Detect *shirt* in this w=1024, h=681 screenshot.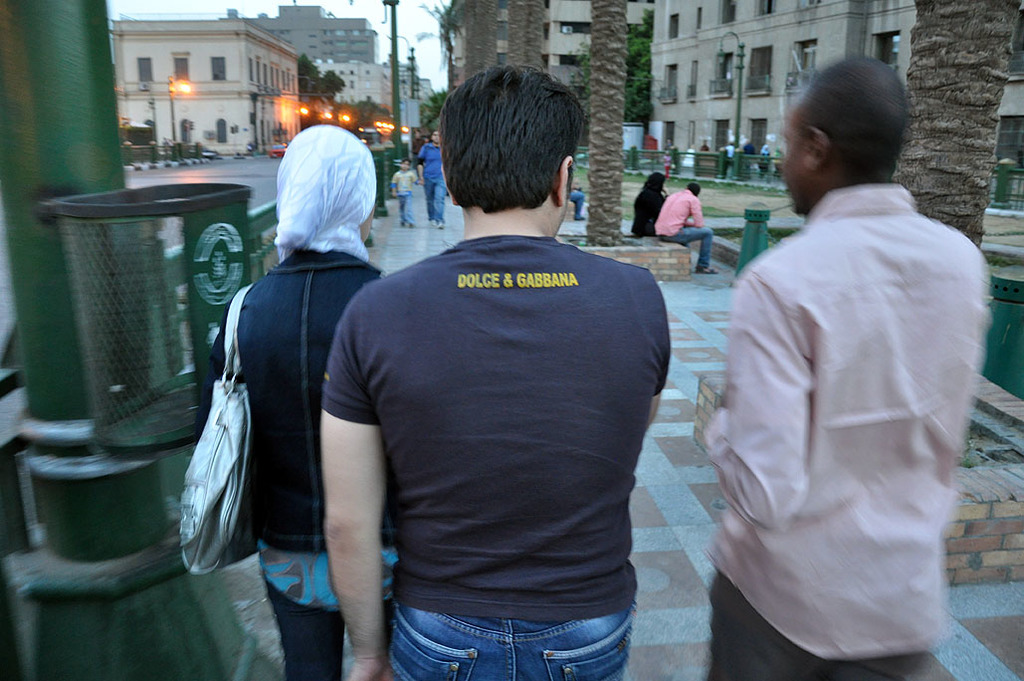
Detection: x1=705, y1=181, x2=994, y2=662.
